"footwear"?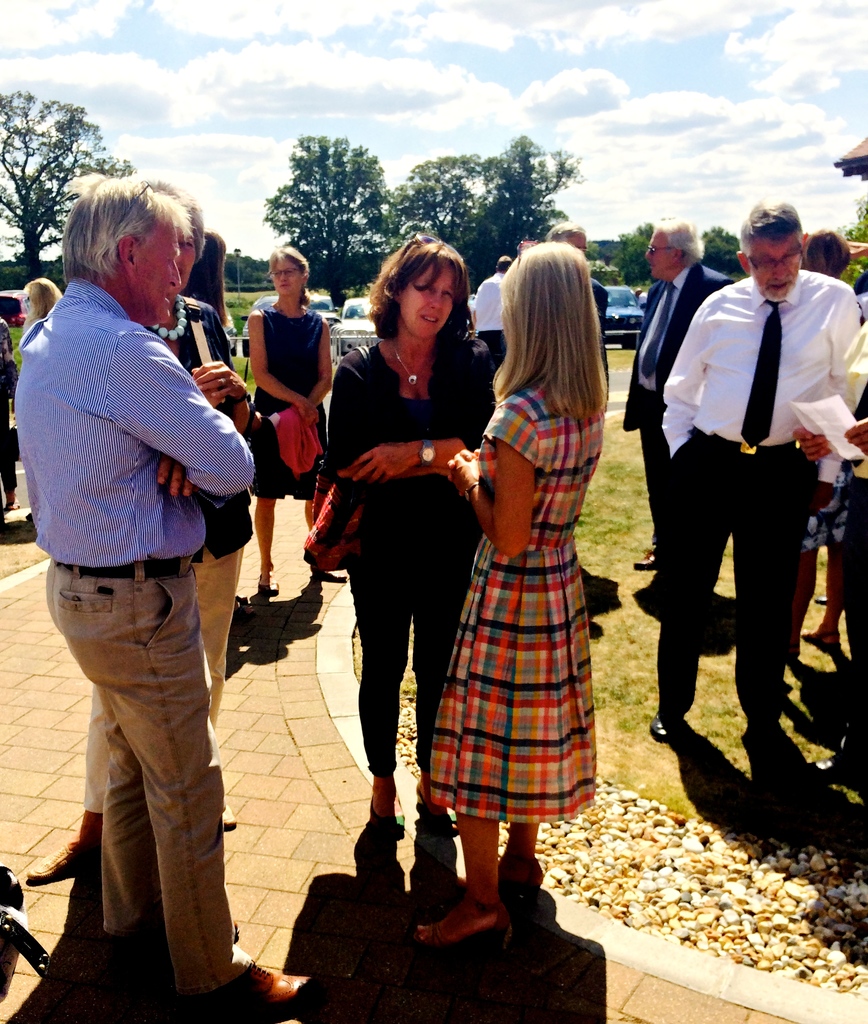
bbox=[635, 550, 657, 567]
